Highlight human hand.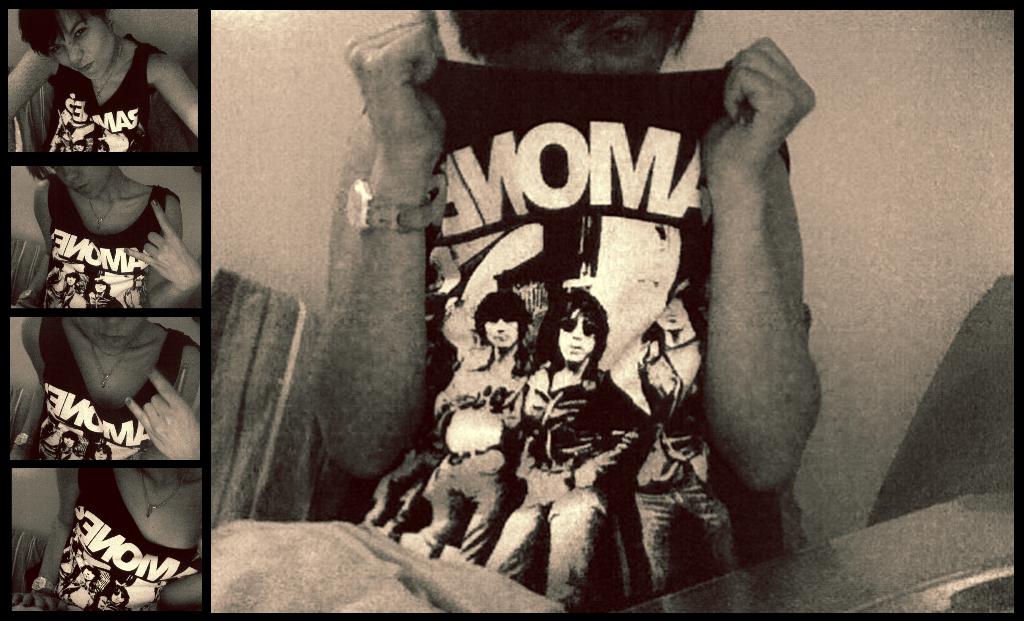
Highlighted region: bbox=(123, 366, 200, 460).
